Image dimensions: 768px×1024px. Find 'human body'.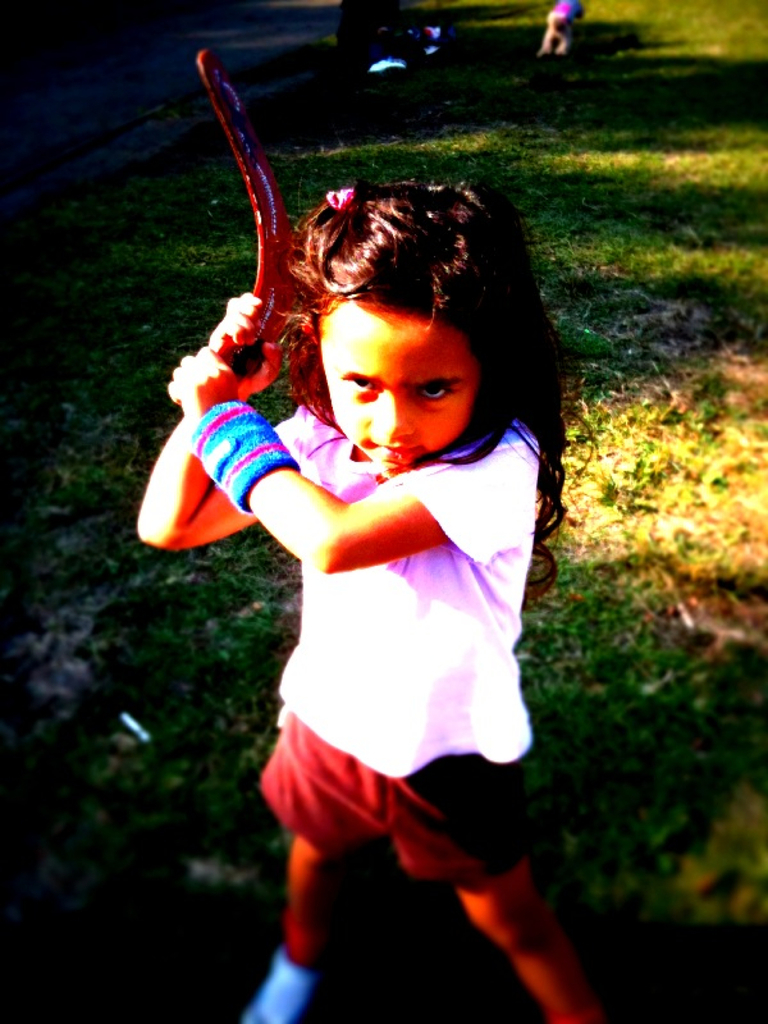
locate(141, 37, 592, 964).
